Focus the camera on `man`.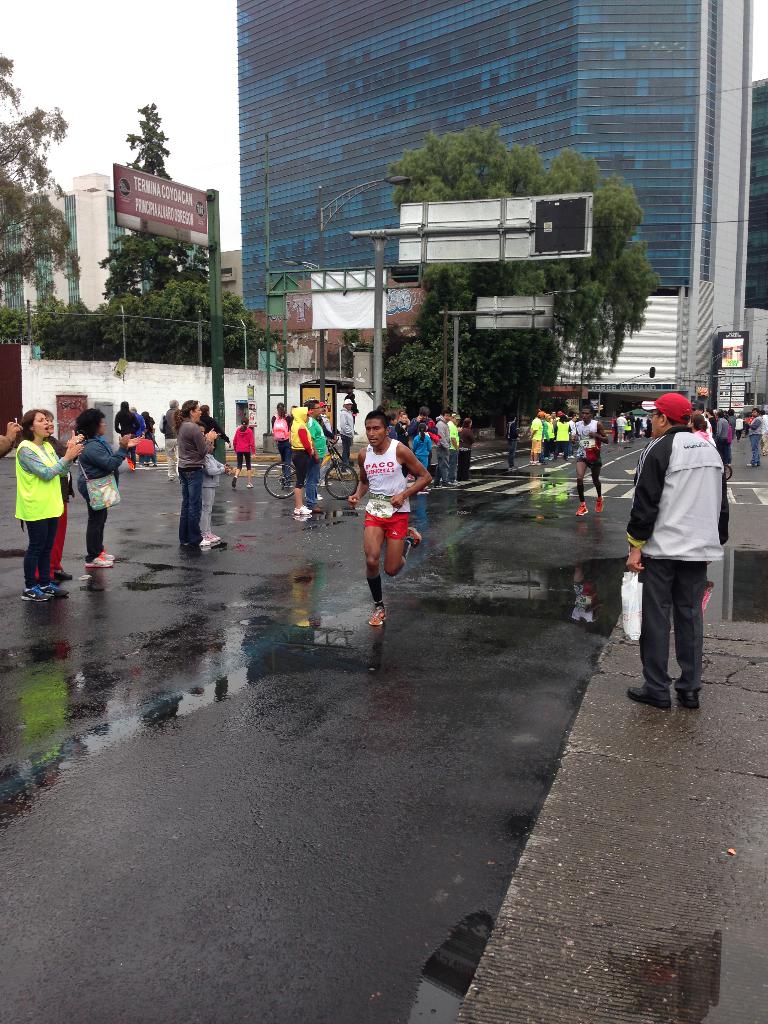
Focus region: [338, 397, 356, 468].
